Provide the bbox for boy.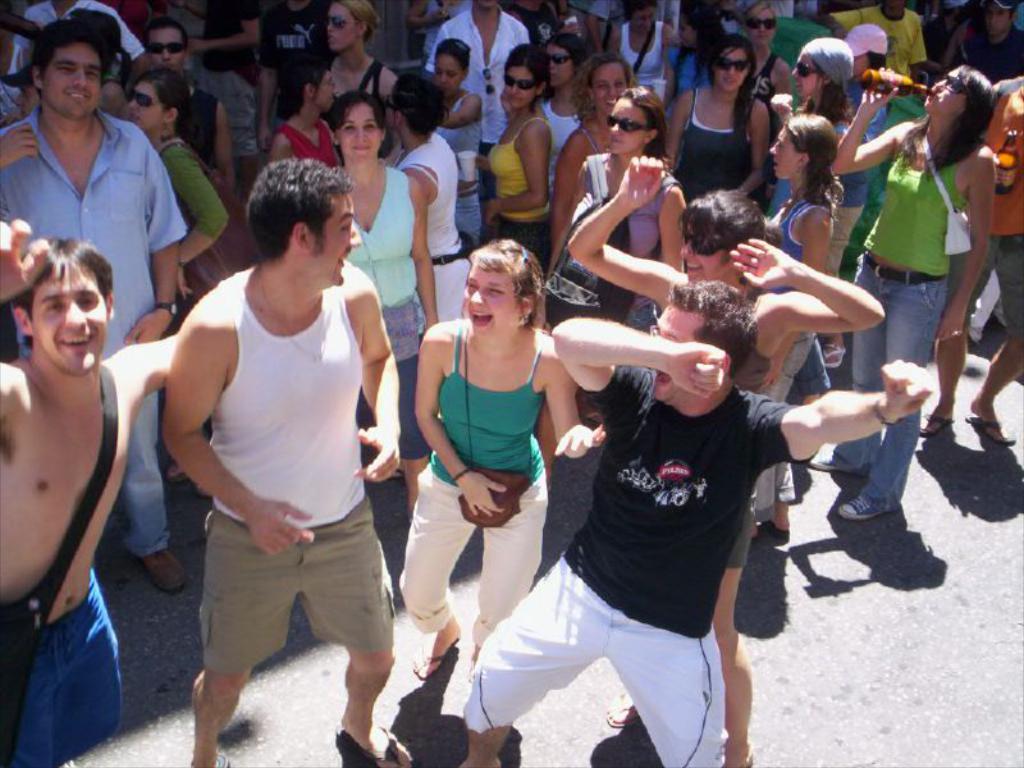
region(3, 20, 188, 590).
